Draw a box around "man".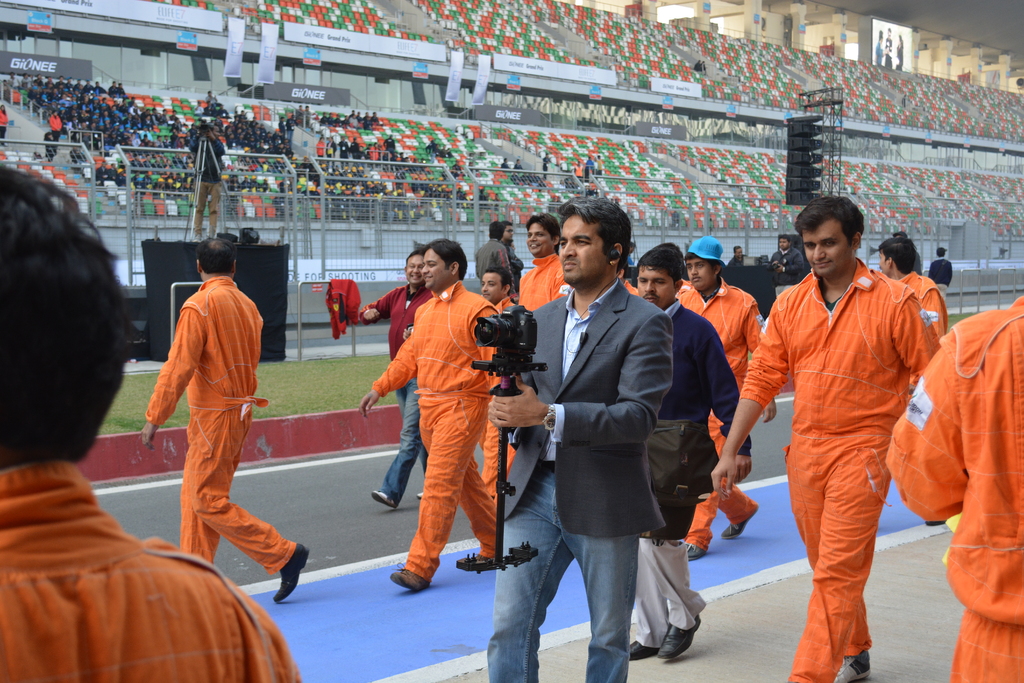
477/188/671/682.
